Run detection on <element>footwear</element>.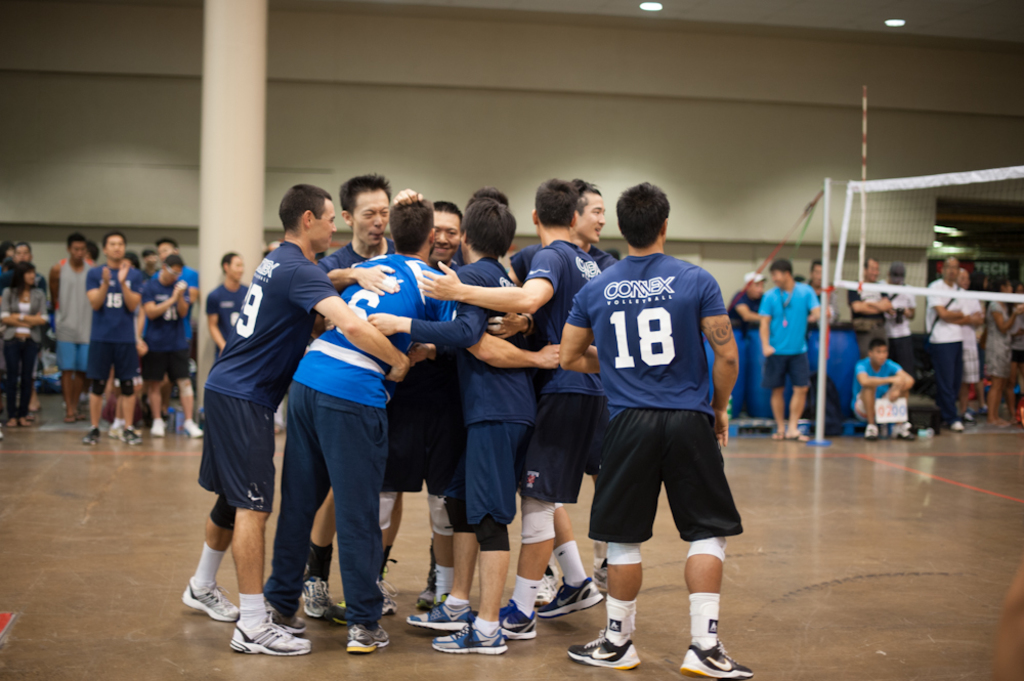
Result: l=529, t=565, r=601, b=616.
